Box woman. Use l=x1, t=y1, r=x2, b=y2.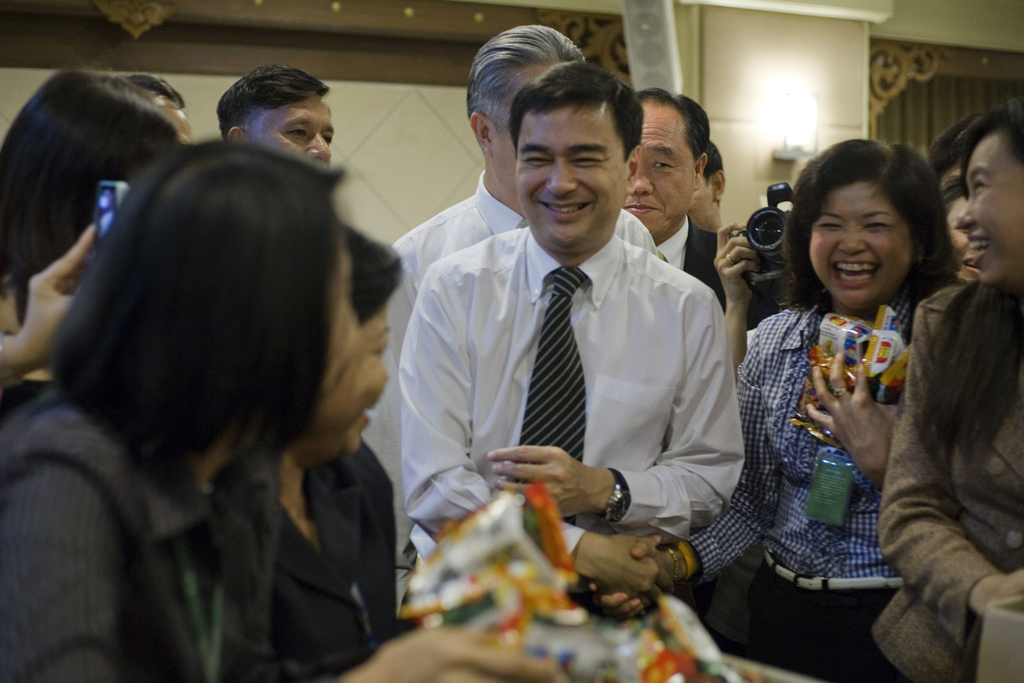
l=929, t=171, r=984, b=283.
